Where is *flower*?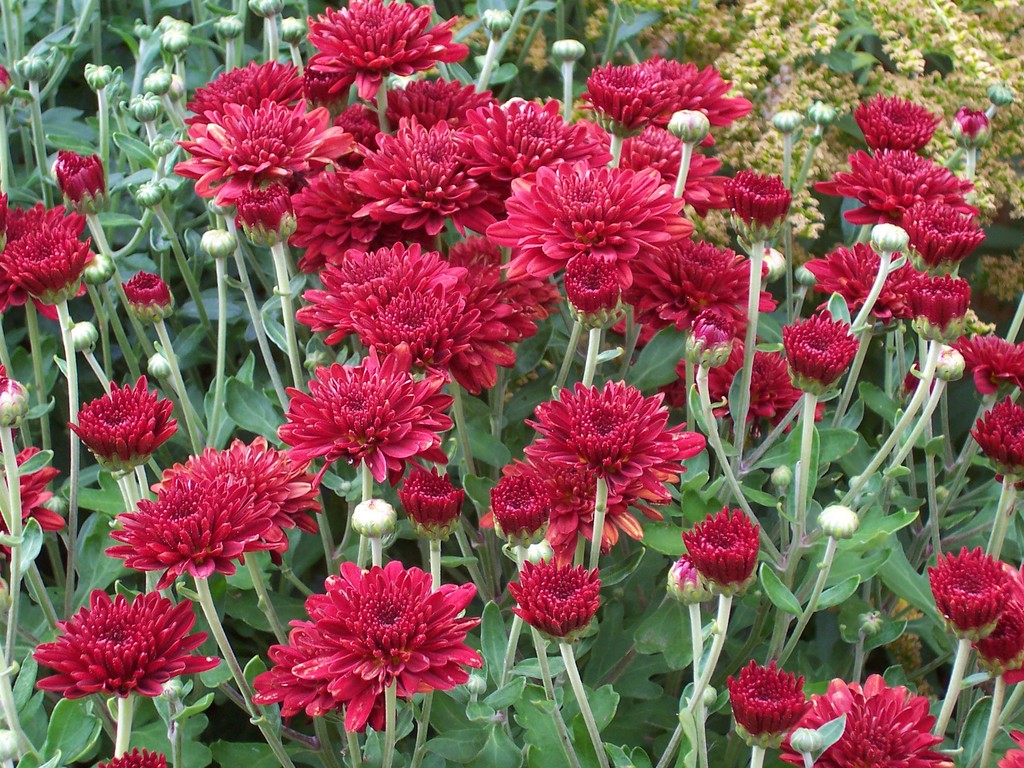
detection(49, 147, 108, 209).
